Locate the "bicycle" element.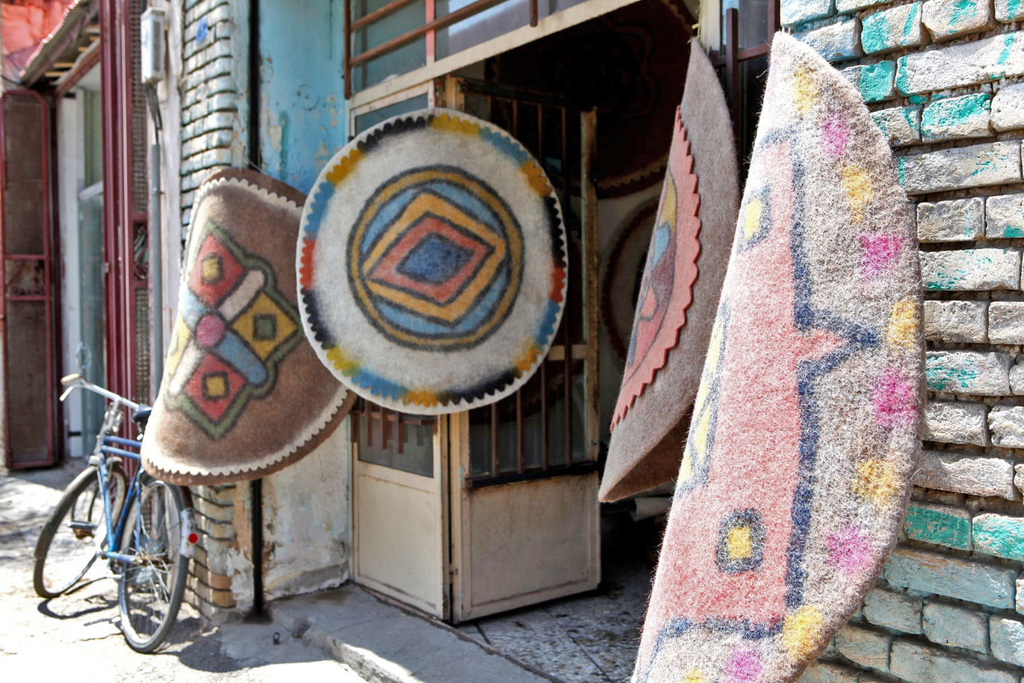
Element bbox: [left=27, top=352, right=220, bottom=664].
